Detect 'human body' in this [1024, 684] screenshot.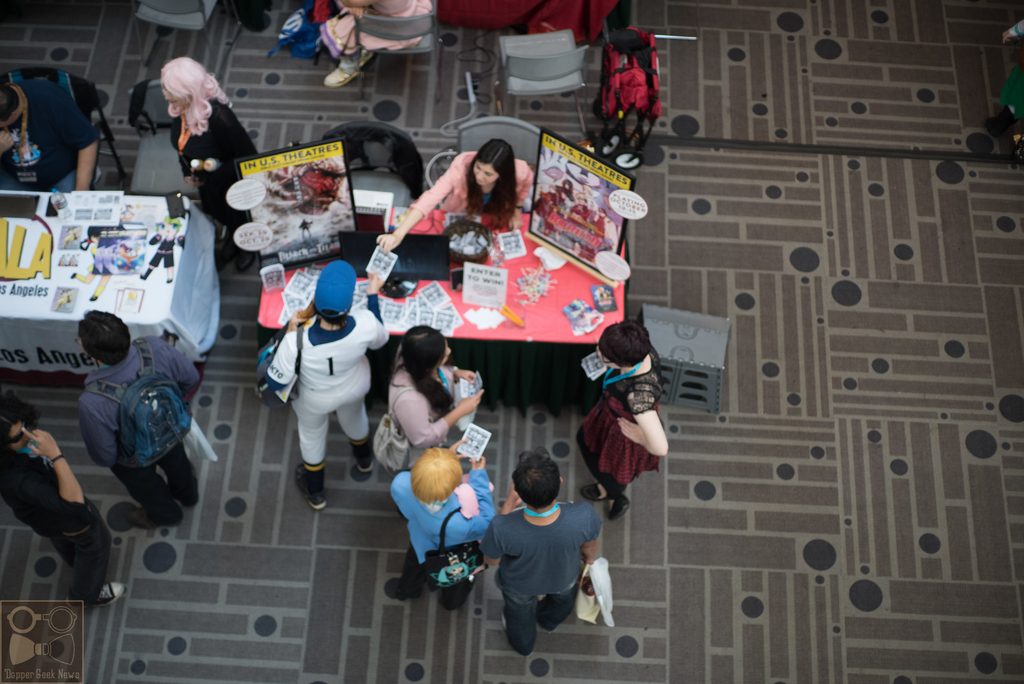
Detection: {"left": 70, "top": 309, "right": 200, "bottom": 528}.
